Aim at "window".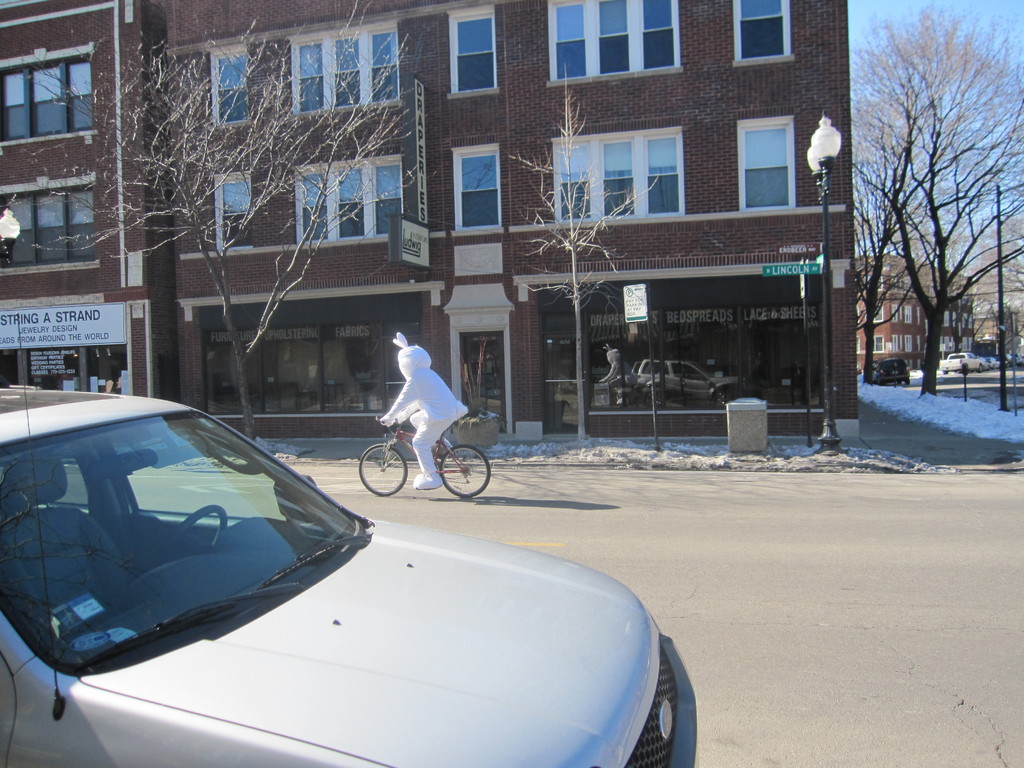
Aimed at (733,0,793,61).
